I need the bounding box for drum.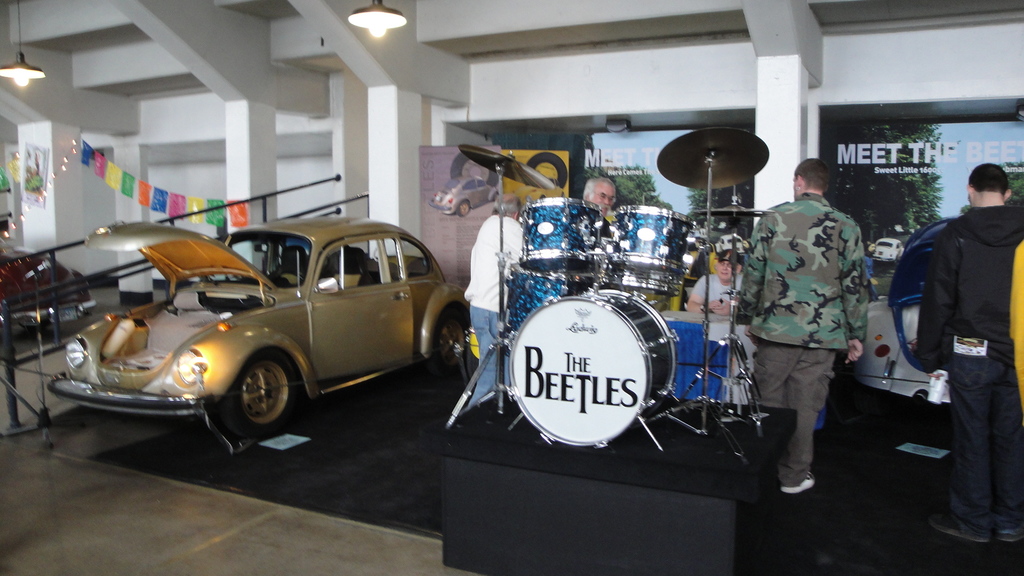
Here it is: x1=520 y1=196 x2=608 y2=272.
